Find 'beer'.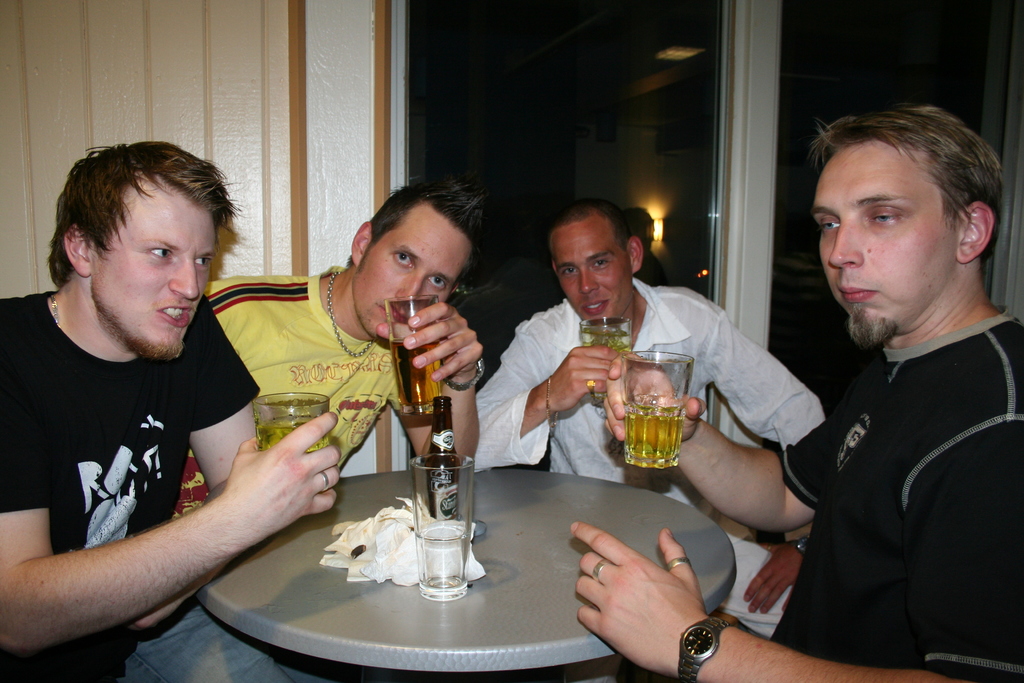
{"x1": 578, "y1": 339, "x2": 629, "y2": 398}.
